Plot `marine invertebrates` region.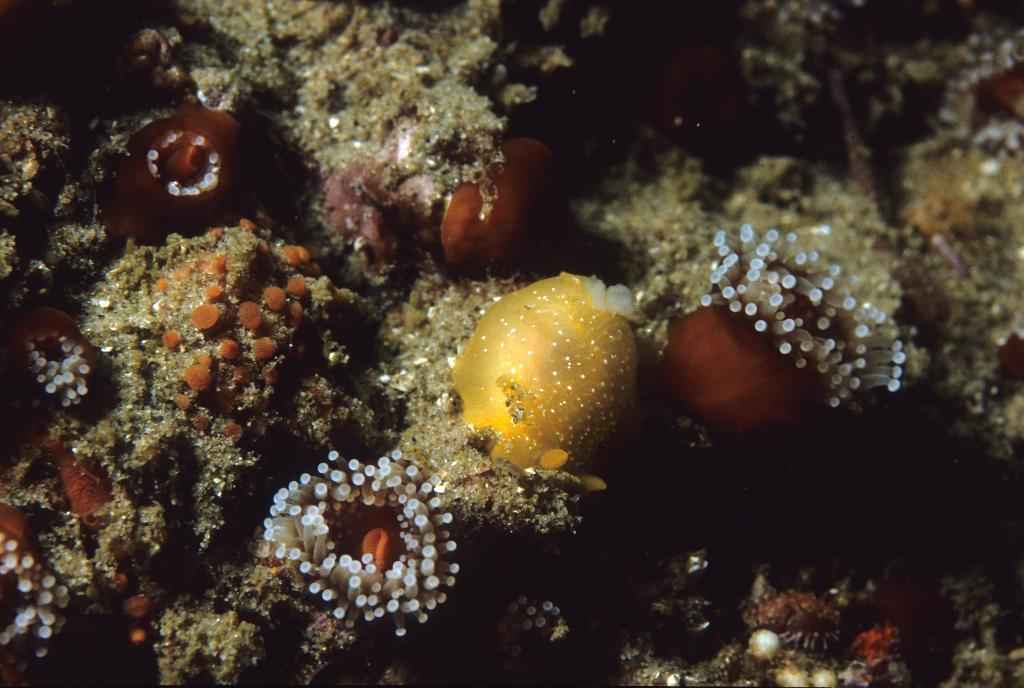
Plotted at 190/288/232/336.
